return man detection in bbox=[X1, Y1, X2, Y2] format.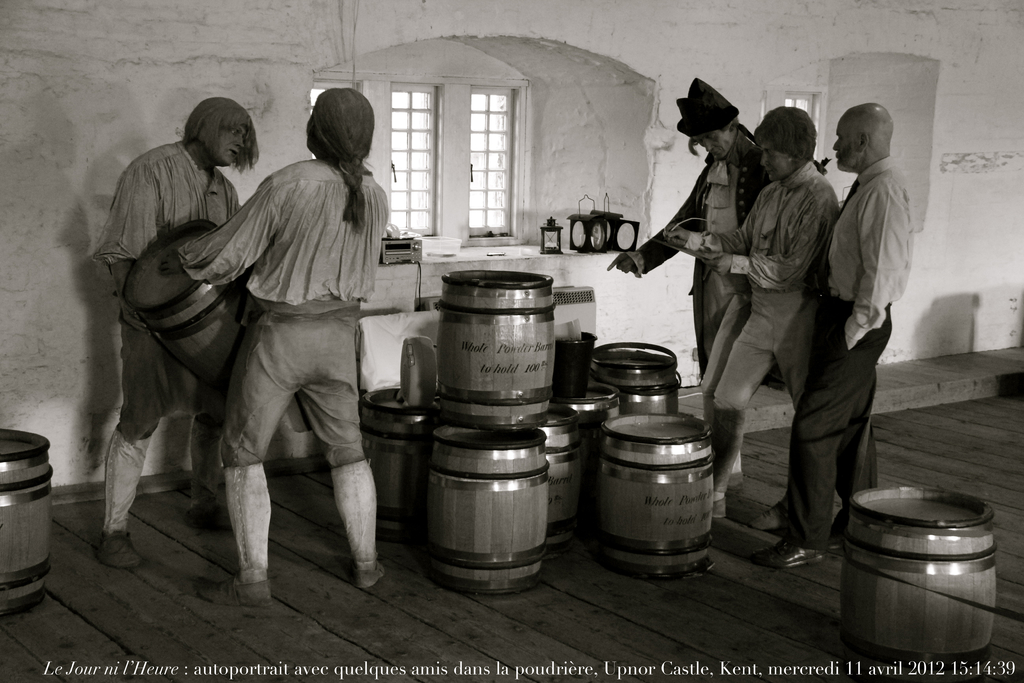
bbox=[89, 98, 274, 568].
